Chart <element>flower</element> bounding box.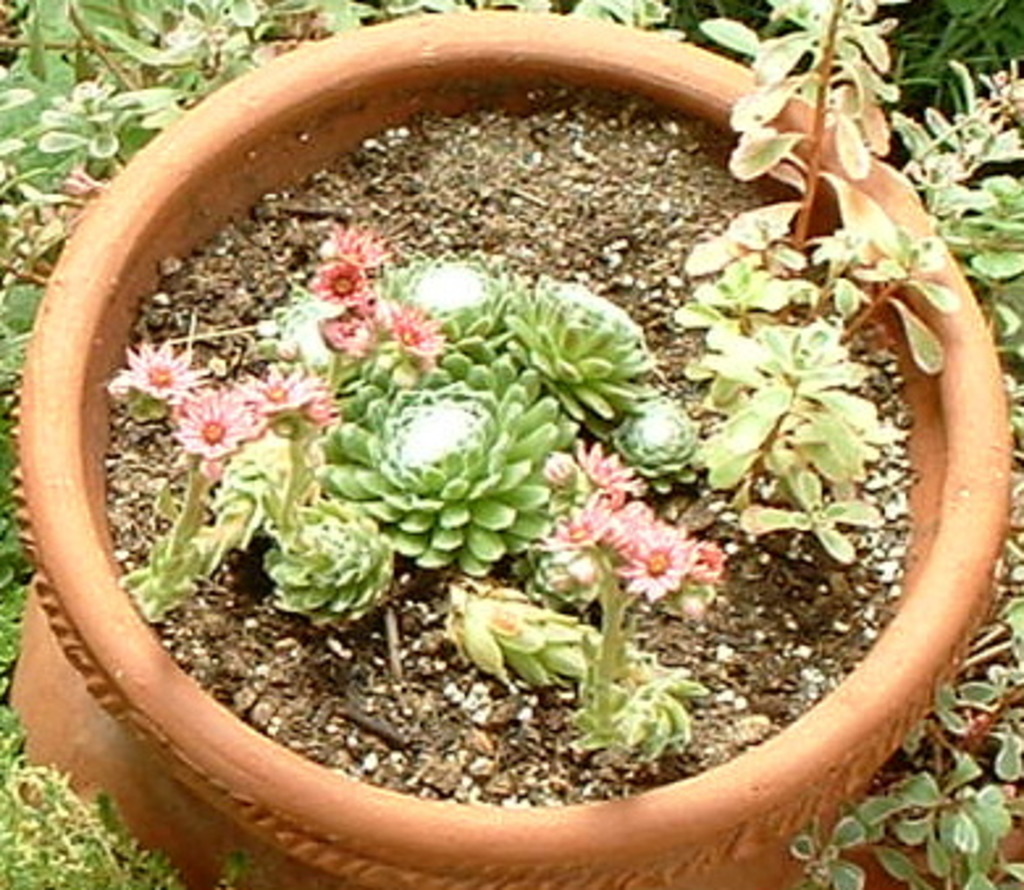
Charted: {"left": 546, "top": 441, "right": 641, "bottom": 533}.
